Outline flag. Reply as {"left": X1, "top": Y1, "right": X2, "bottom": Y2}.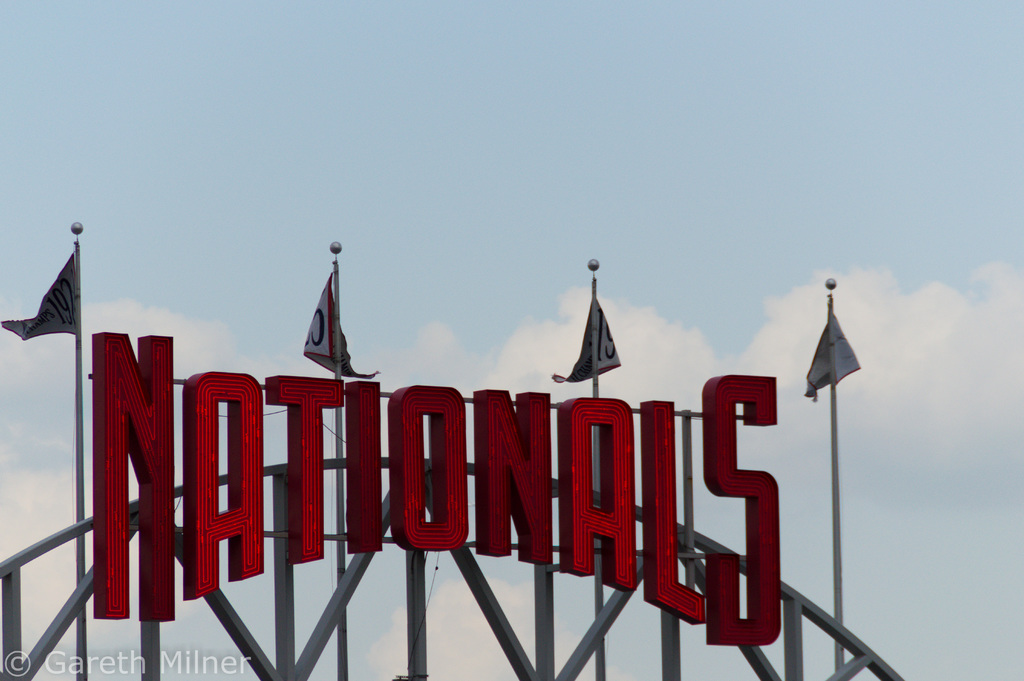
{"left": 291, "top": 257, "right": 353, "bottom": 386}.
